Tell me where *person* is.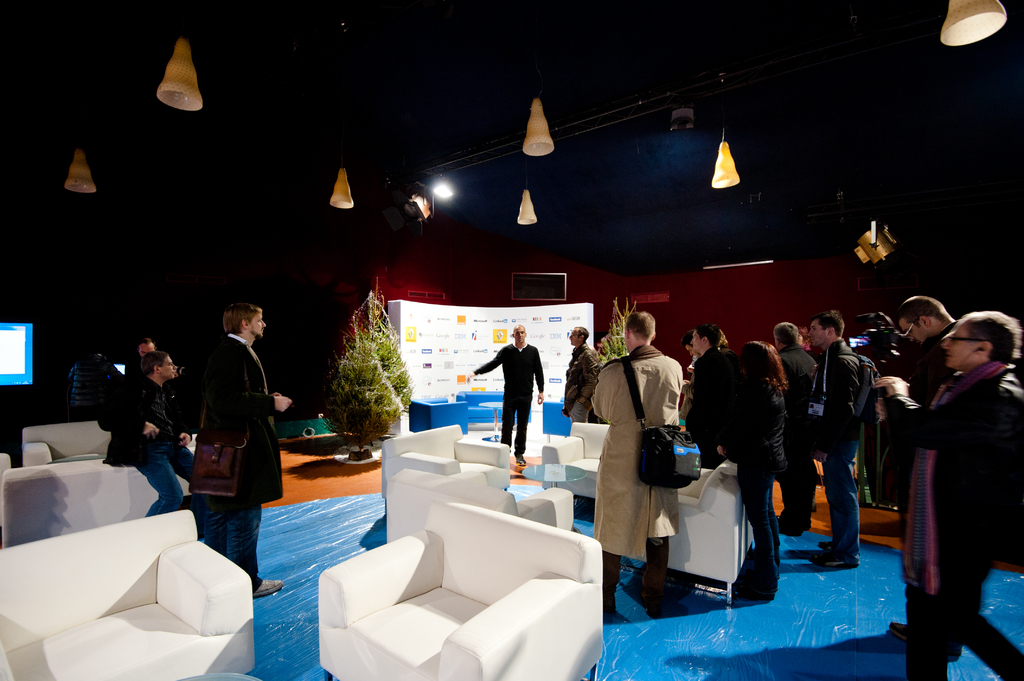
*person* is at Rect(678, 324, 731, 429).
